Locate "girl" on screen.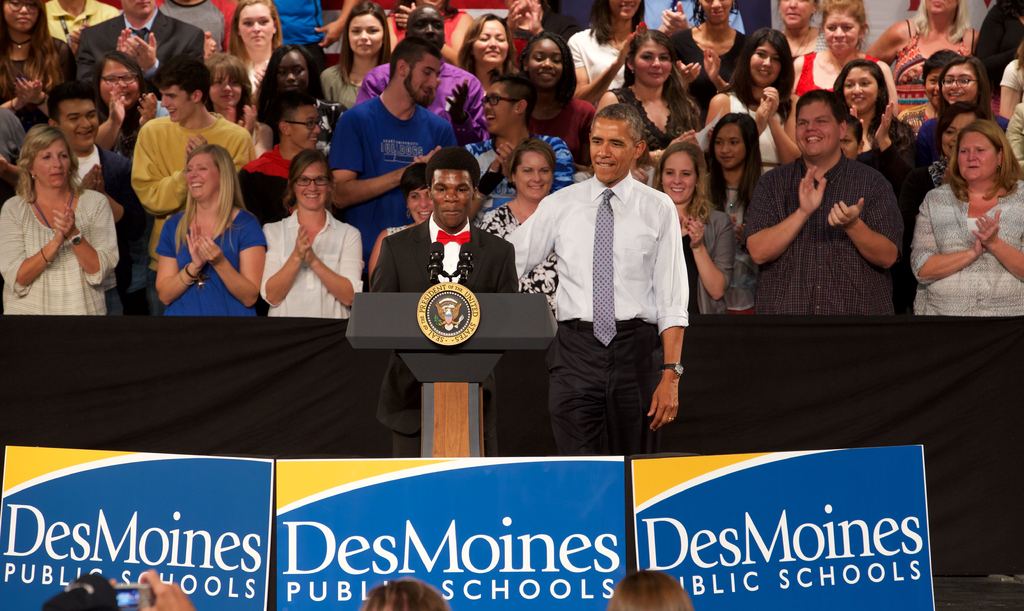
On screen at 703:111:762:319.
